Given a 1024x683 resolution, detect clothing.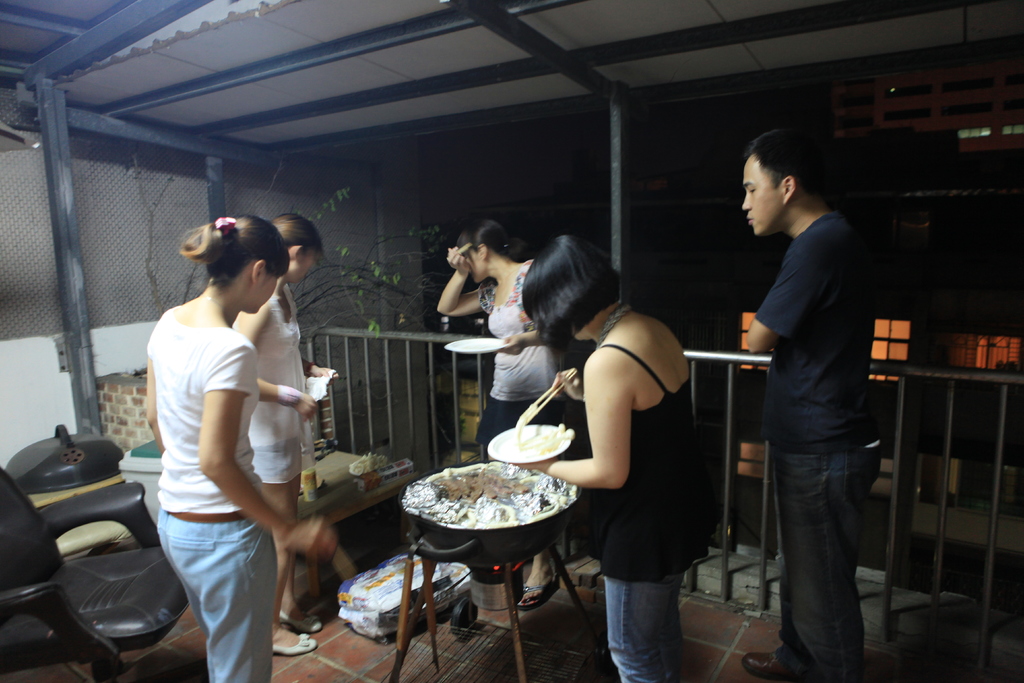
[x1=143, y1=245, x2=314, y2=641].
